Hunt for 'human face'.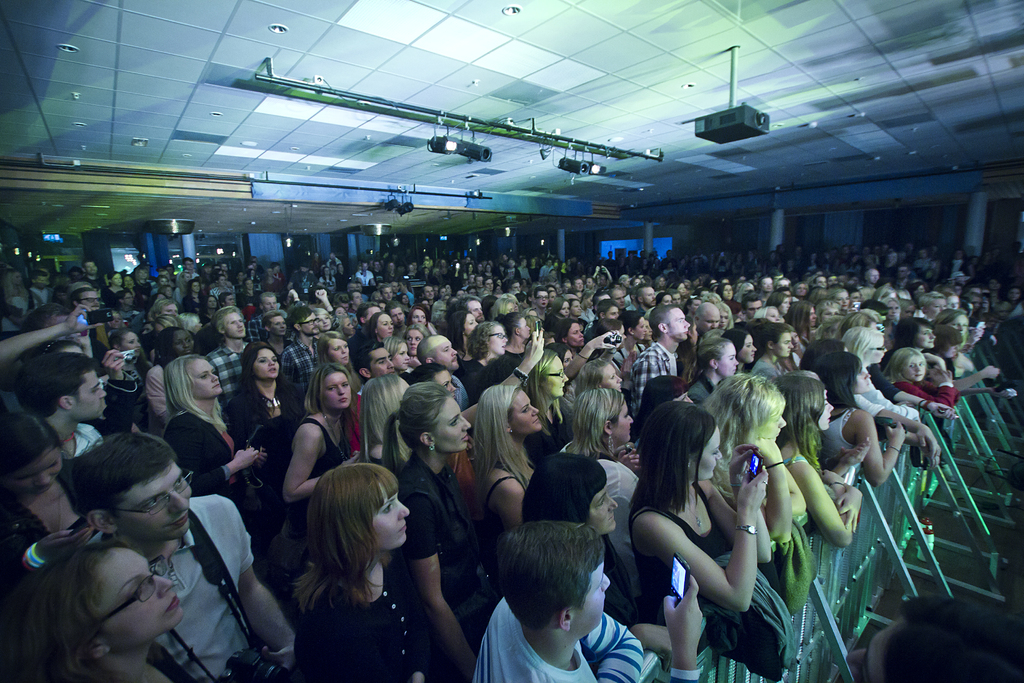
Hunted down at rect(665, 306, 691, 344).
